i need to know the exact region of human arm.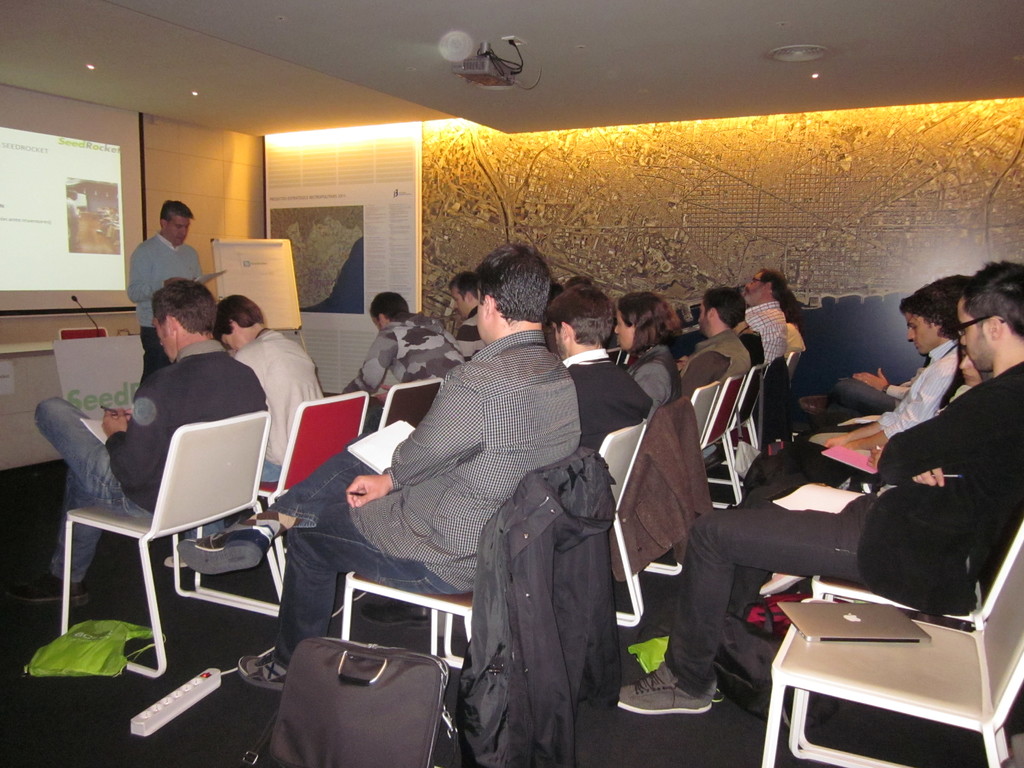
Region: [849,367,952,451].
